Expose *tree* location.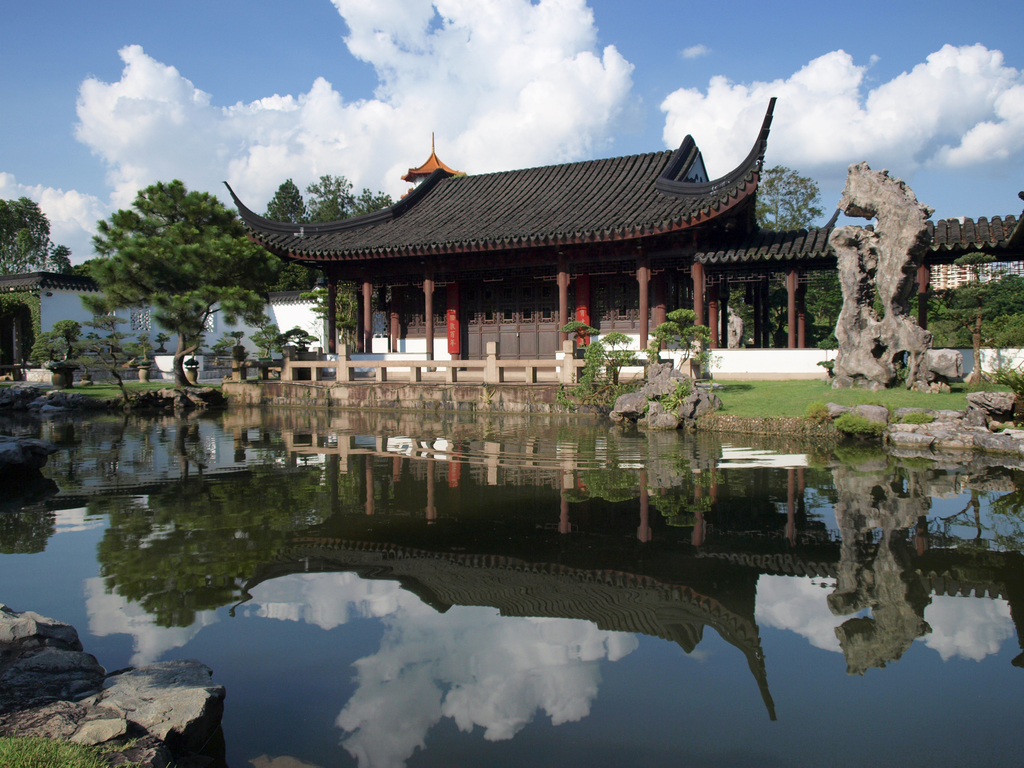
Exposed at [left=80, top=180, right=282, bottom=385].
